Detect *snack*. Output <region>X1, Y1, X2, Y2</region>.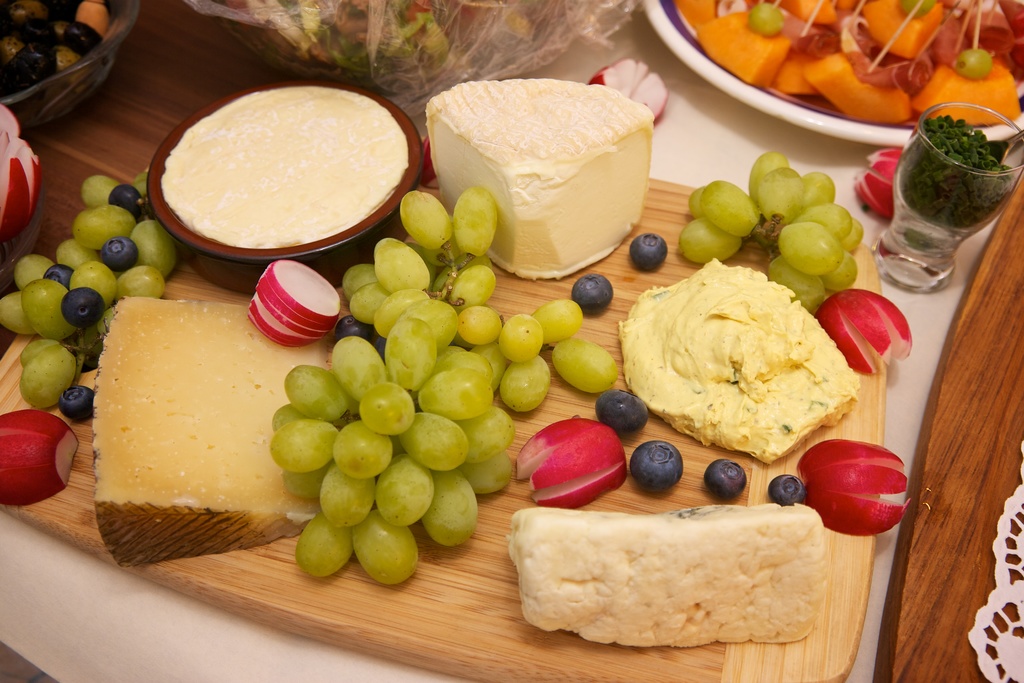
<region>673, 0, 1023, 119</region>.
